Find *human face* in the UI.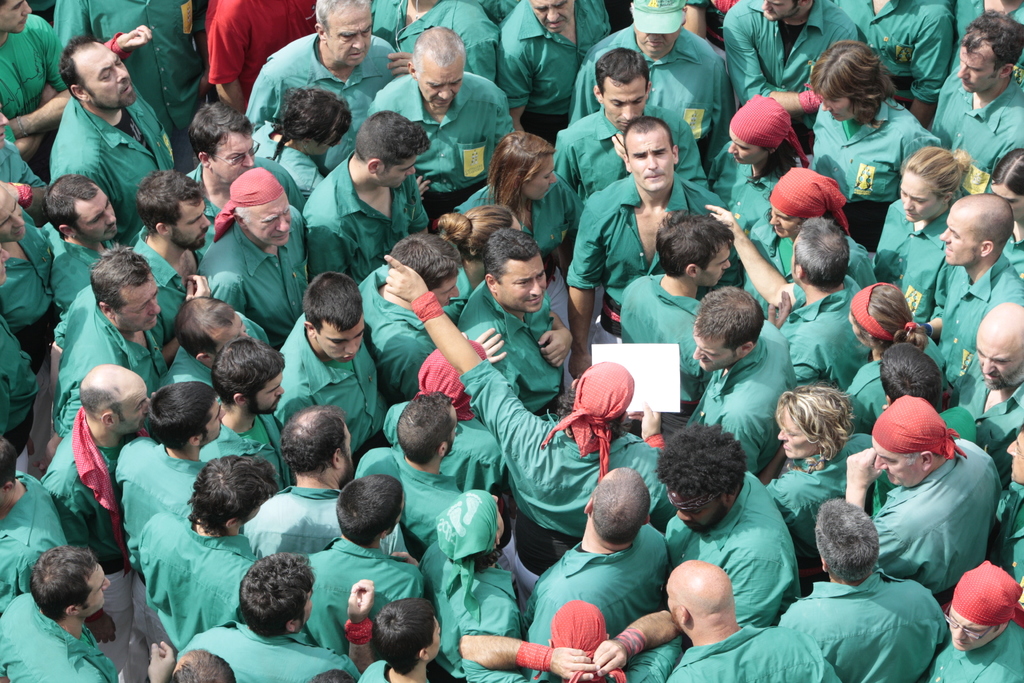
UI element at x1=202 y1=394 x2=227 y2=447.
